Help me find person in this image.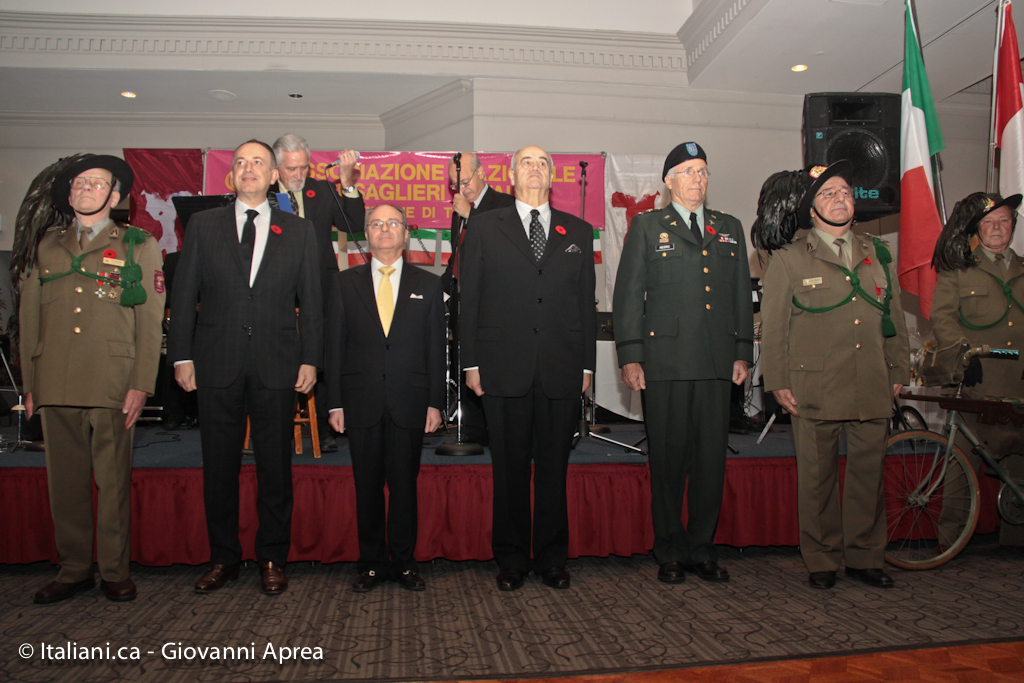
Found it: detection(325, 194, 458, 598).
